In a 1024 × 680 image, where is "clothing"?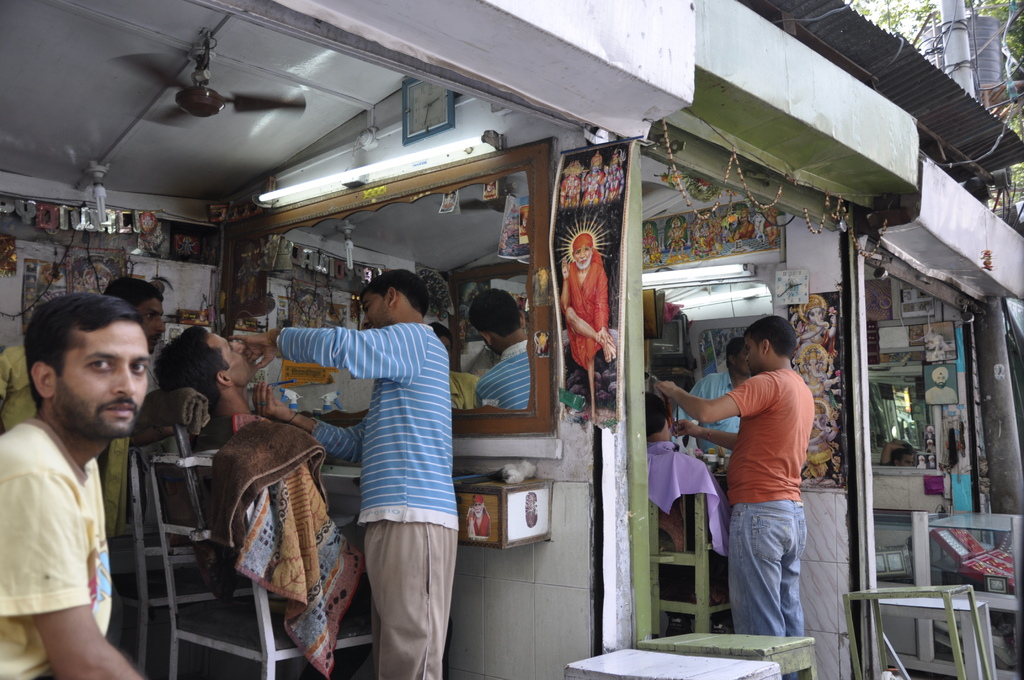
x1=726, y1=368, x2=811, y2=638.
